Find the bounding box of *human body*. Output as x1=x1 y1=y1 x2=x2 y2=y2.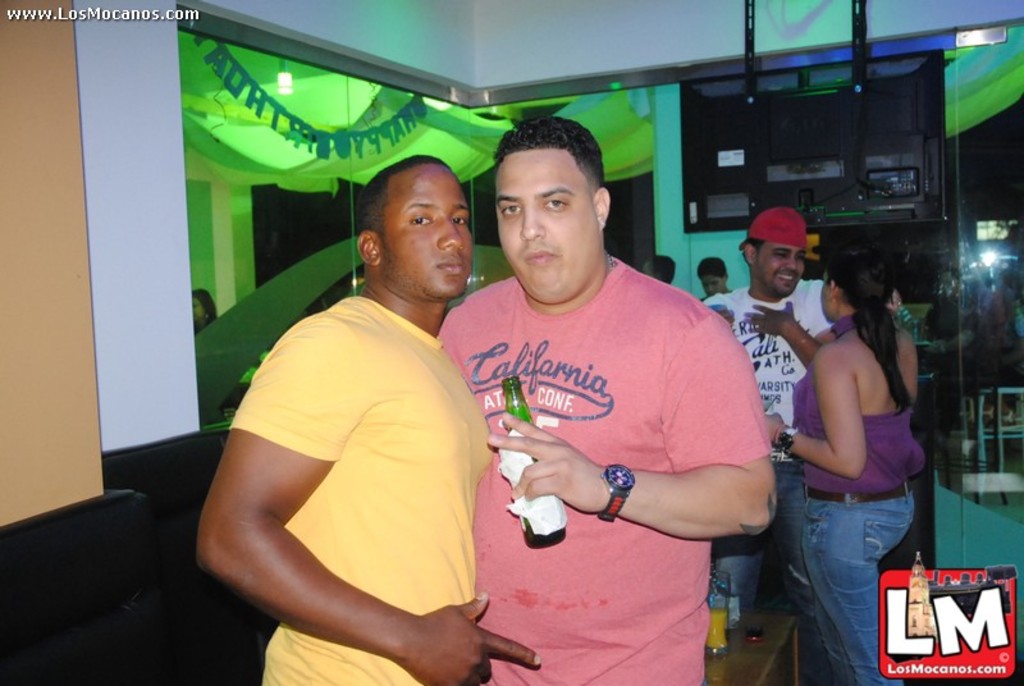
x1=438 y1=118 x2=773 y2=685.
